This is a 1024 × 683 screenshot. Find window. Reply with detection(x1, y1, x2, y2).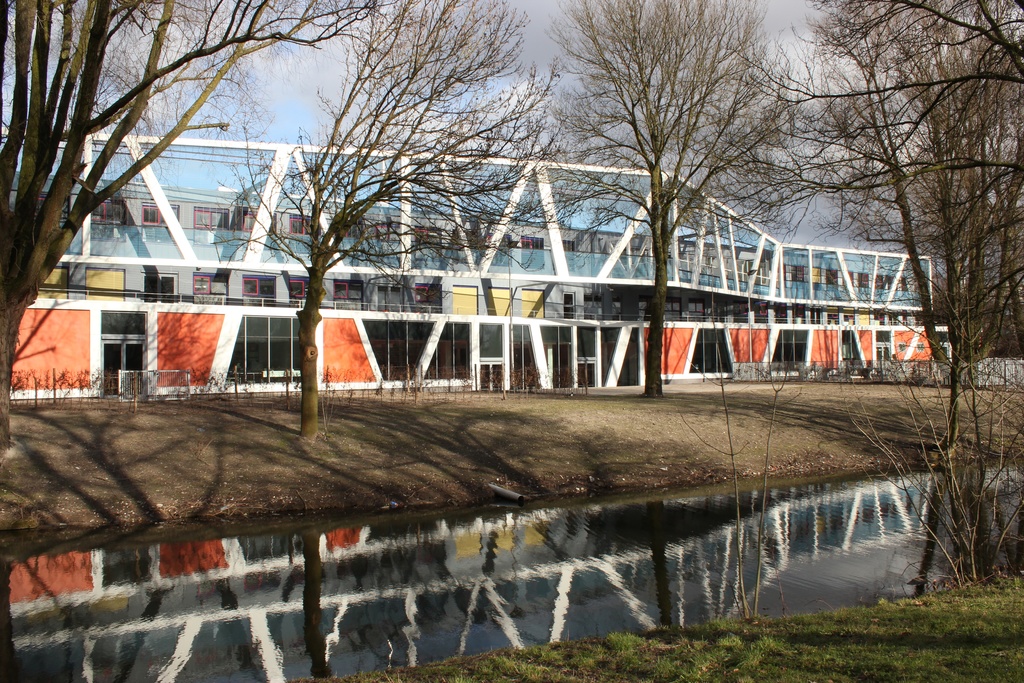
detection(812, 270, 836, 292).
